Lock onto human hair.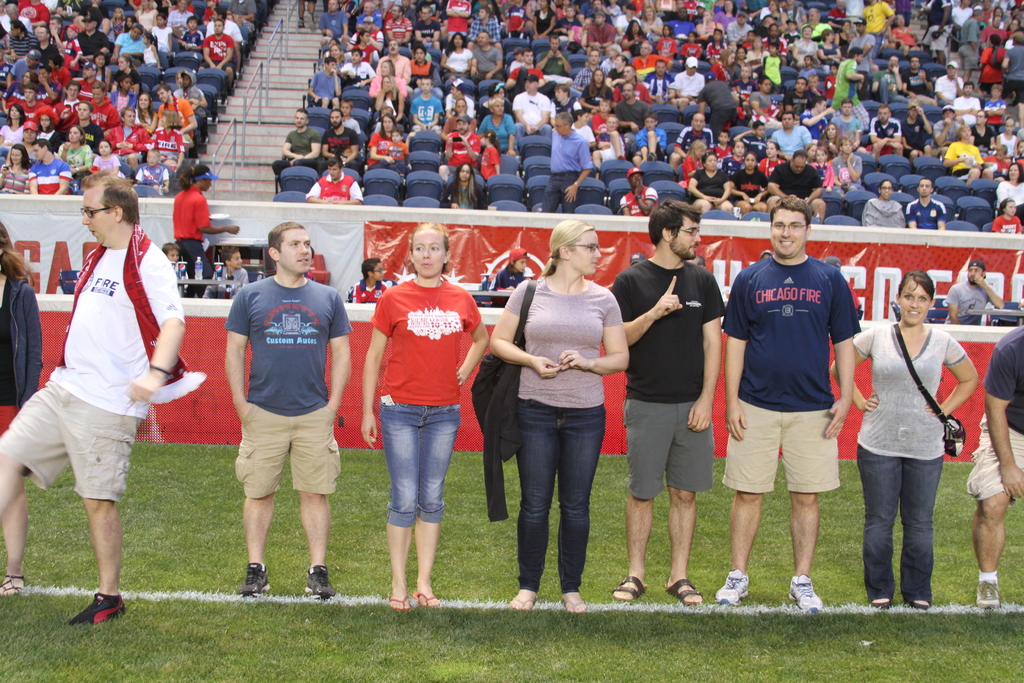
Locked: Rect(0, 220, 31, 281).
